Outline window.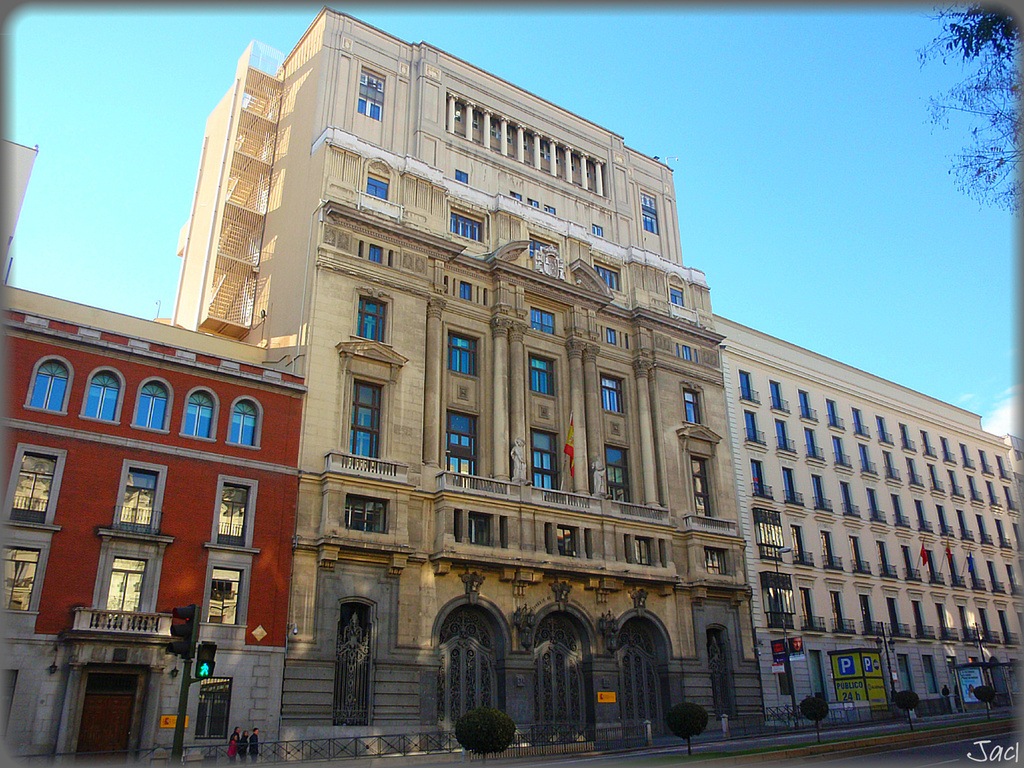
Outline: (590, 261, 620, 294).
